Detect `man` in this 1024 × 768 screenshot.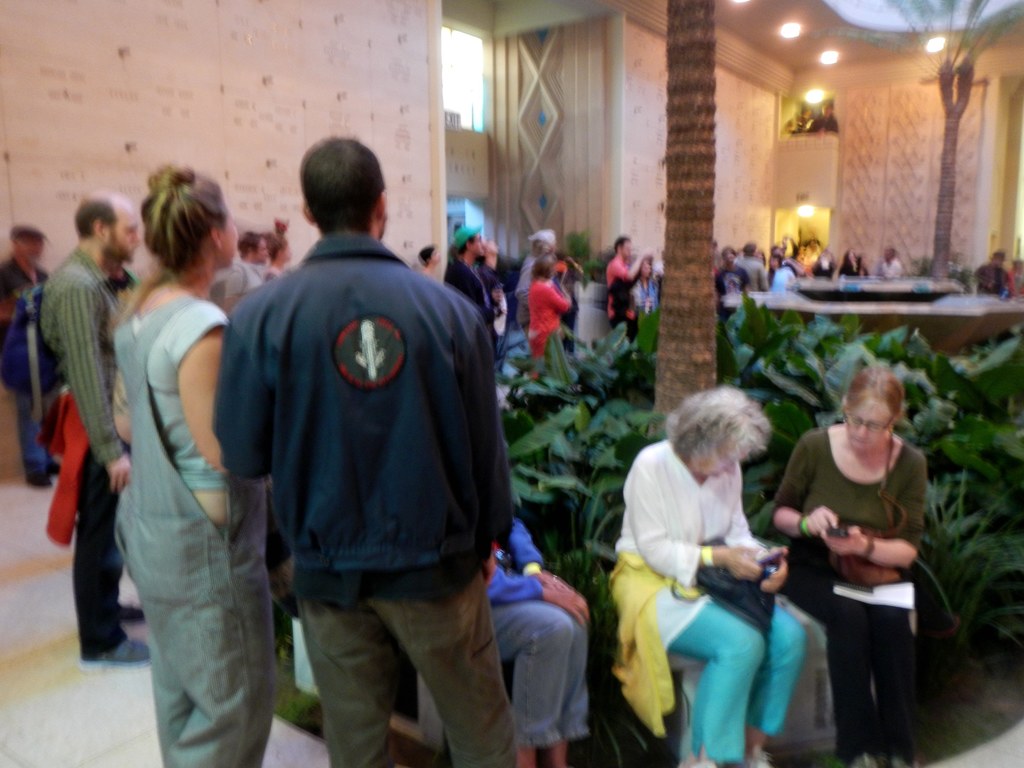
Detection: box(715, 243, 748, 336).
